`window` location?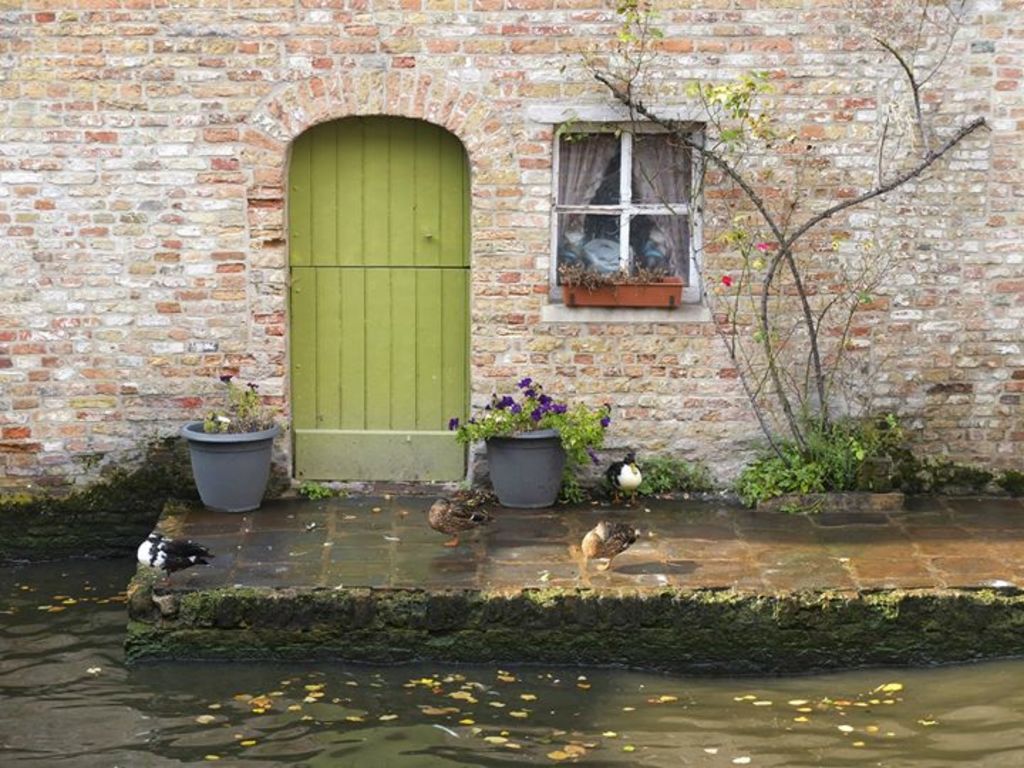
[x1=558, y1=101, x2=700, y2=293]
